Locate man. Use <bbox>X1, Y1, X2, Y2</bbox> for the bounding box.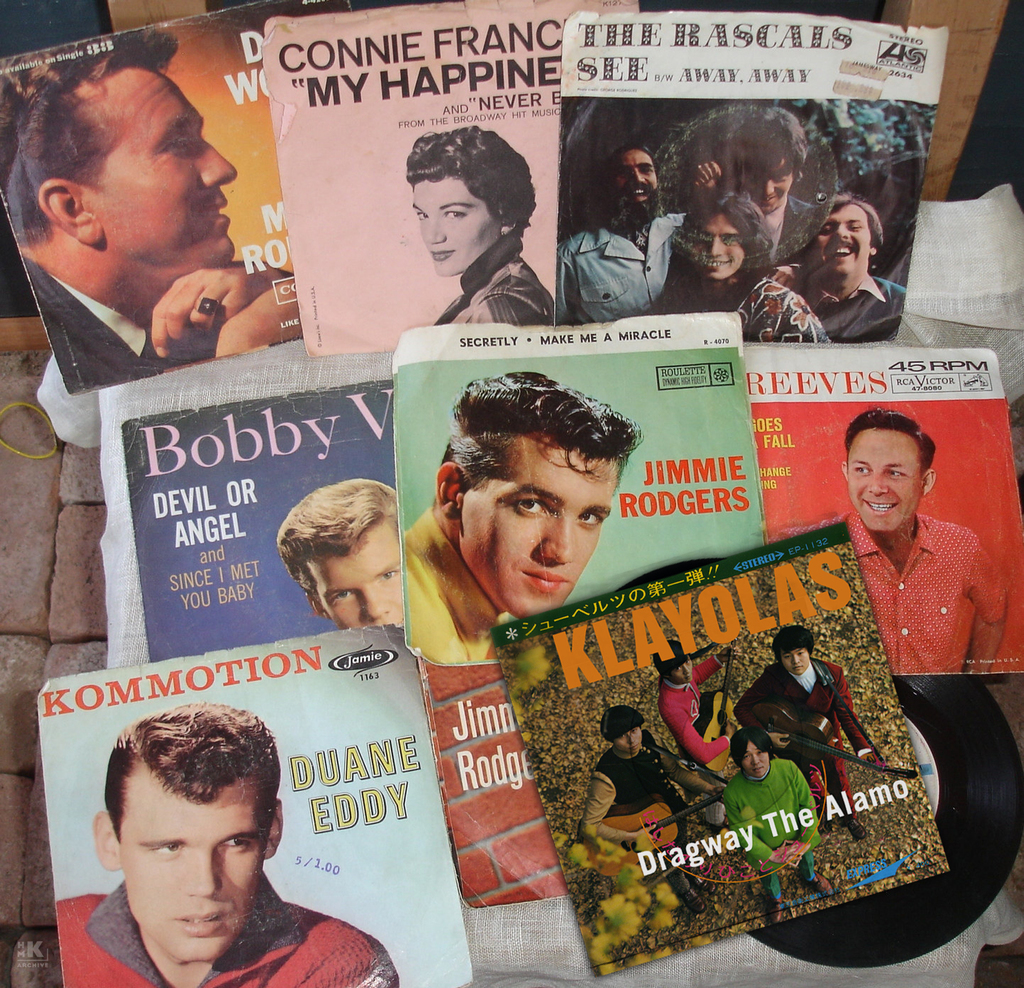
<bbox>771, 409, 1009, 675</bbox>.
